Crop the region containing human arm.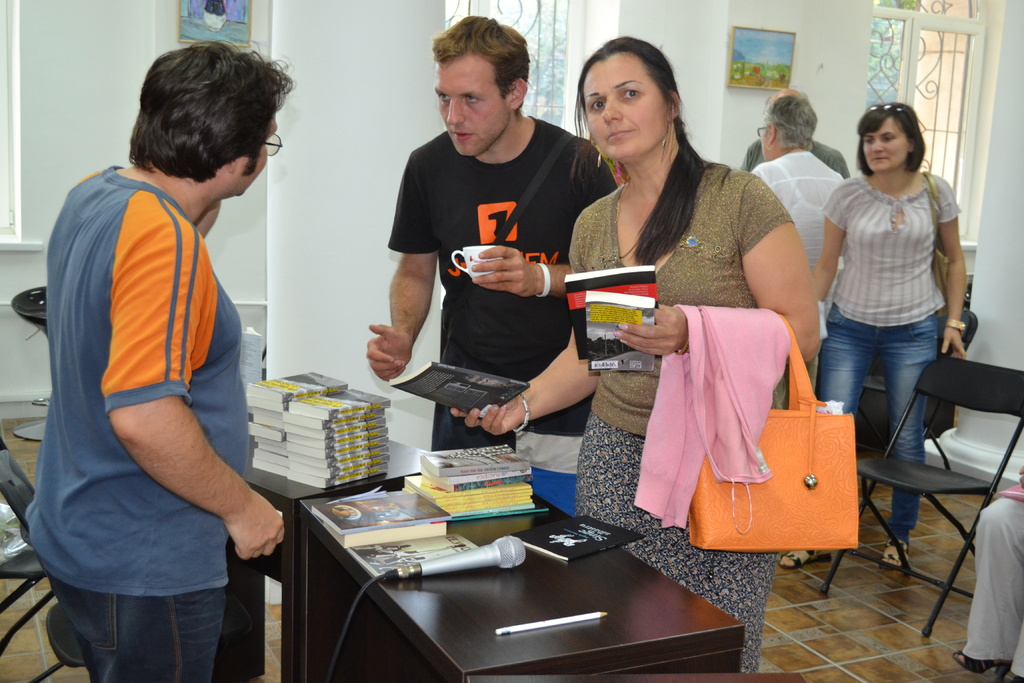
Crop region: (806,183,852,341).
